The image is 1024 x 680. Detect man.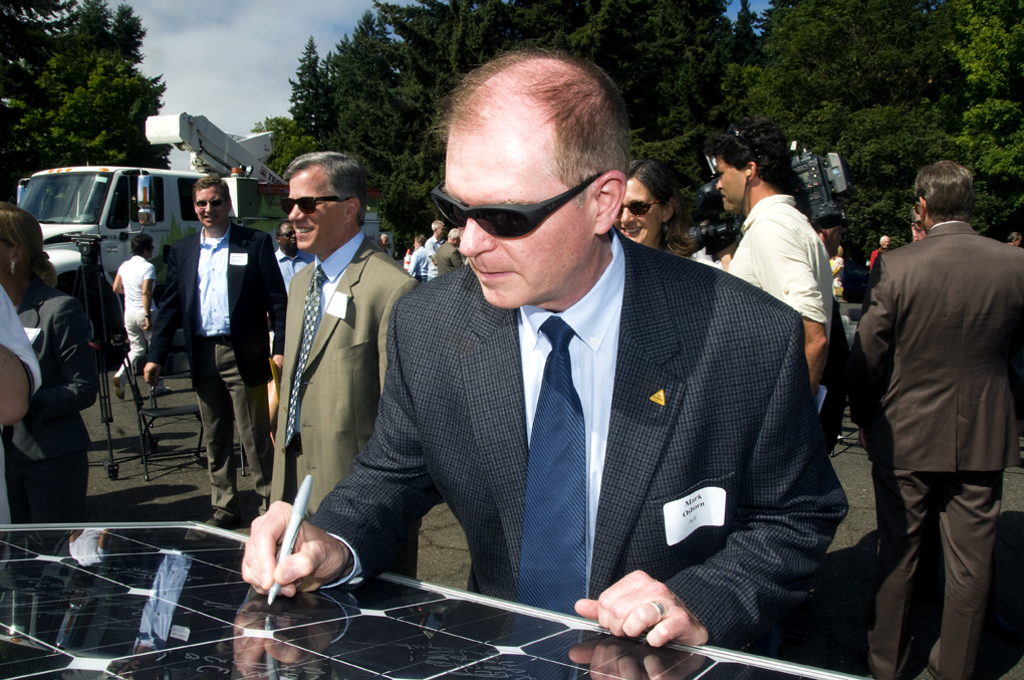
Detection: x1=143 y1=176 x2=291 y2=525.
